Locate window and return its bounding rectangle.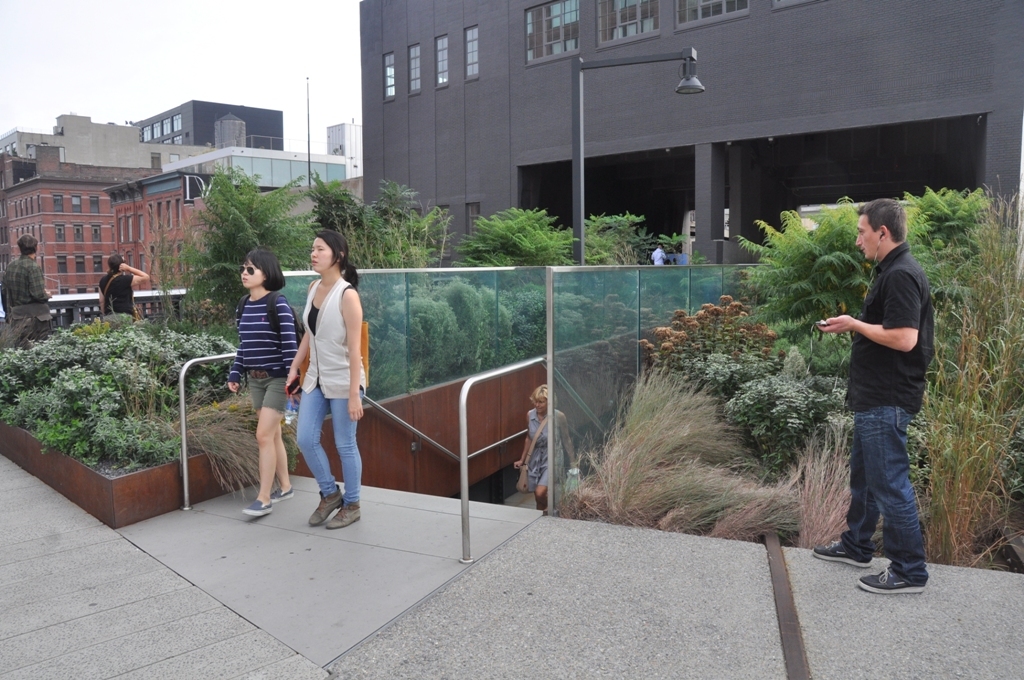
detection(88, 196, 104, 212).
